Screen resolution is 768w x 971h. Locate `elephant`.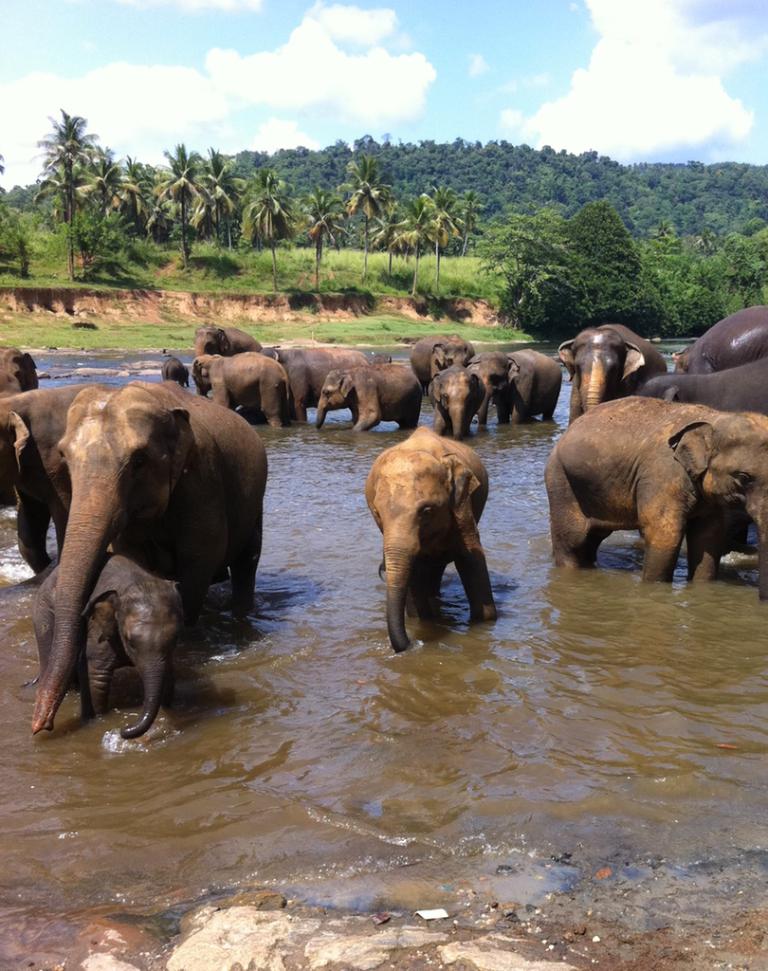
left=368, top=419, right=493, bottom=658.
